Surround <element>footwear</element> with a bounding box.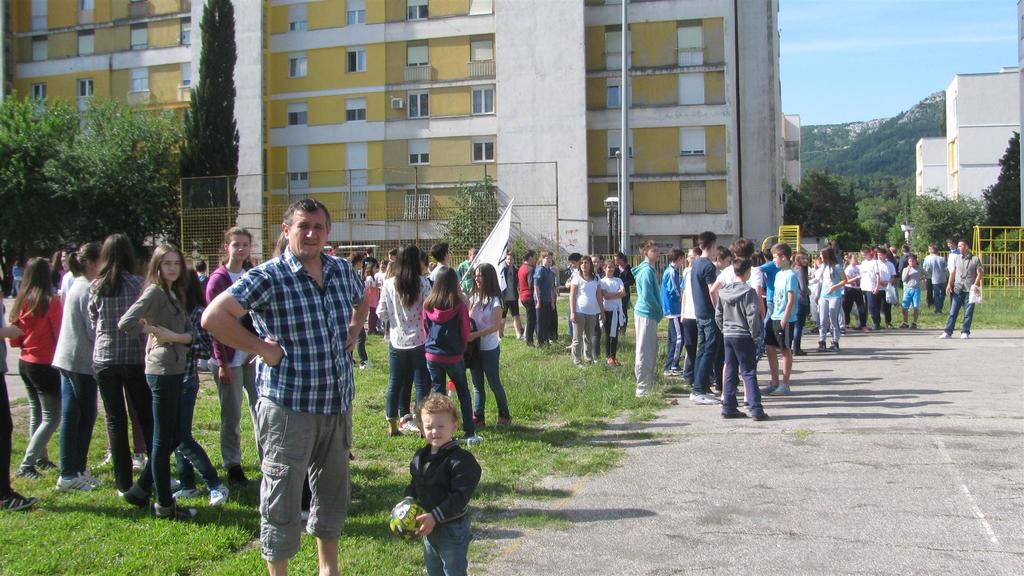
721:409:743:417.
